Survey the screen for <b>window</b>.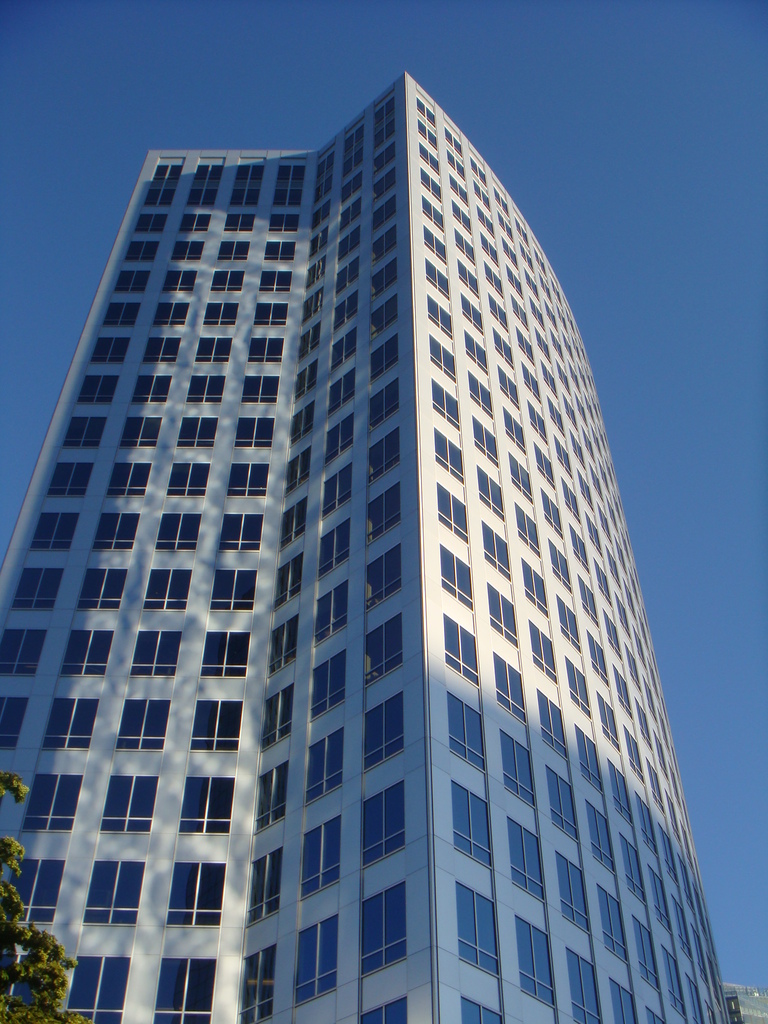
Survey found: l=196, t=630, r=255, b=686.
